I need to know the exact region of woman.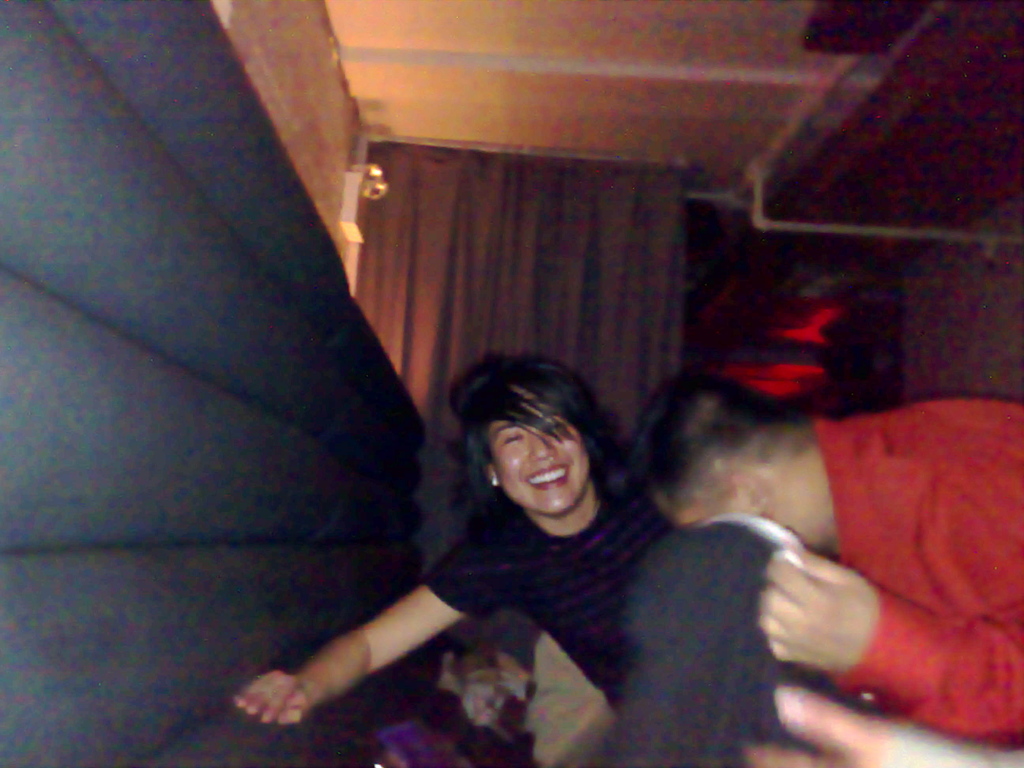
Region: 241/248/779/758.
